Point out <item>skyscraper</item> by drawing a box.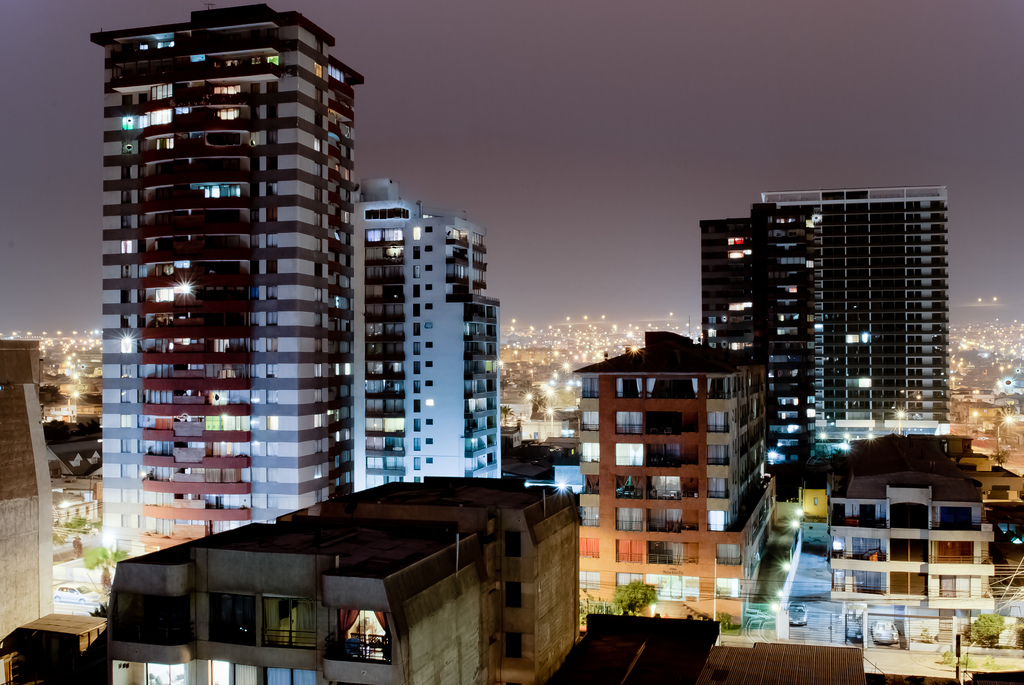
box=[705, 185, 952, 487].
